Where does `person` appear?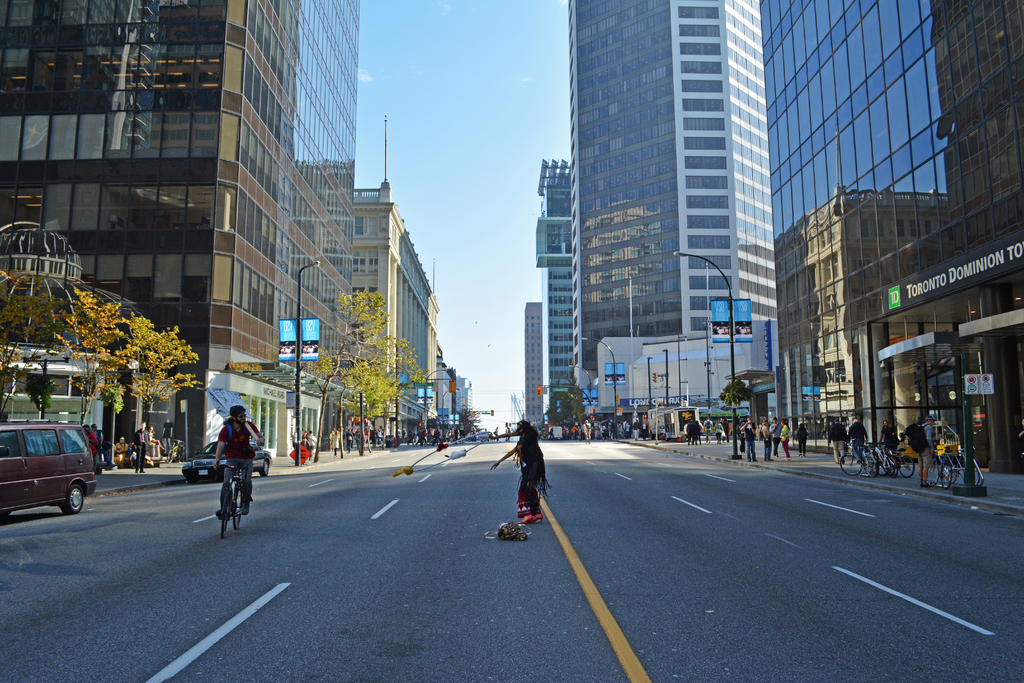
Appears at 90, 431, 108, 462.
